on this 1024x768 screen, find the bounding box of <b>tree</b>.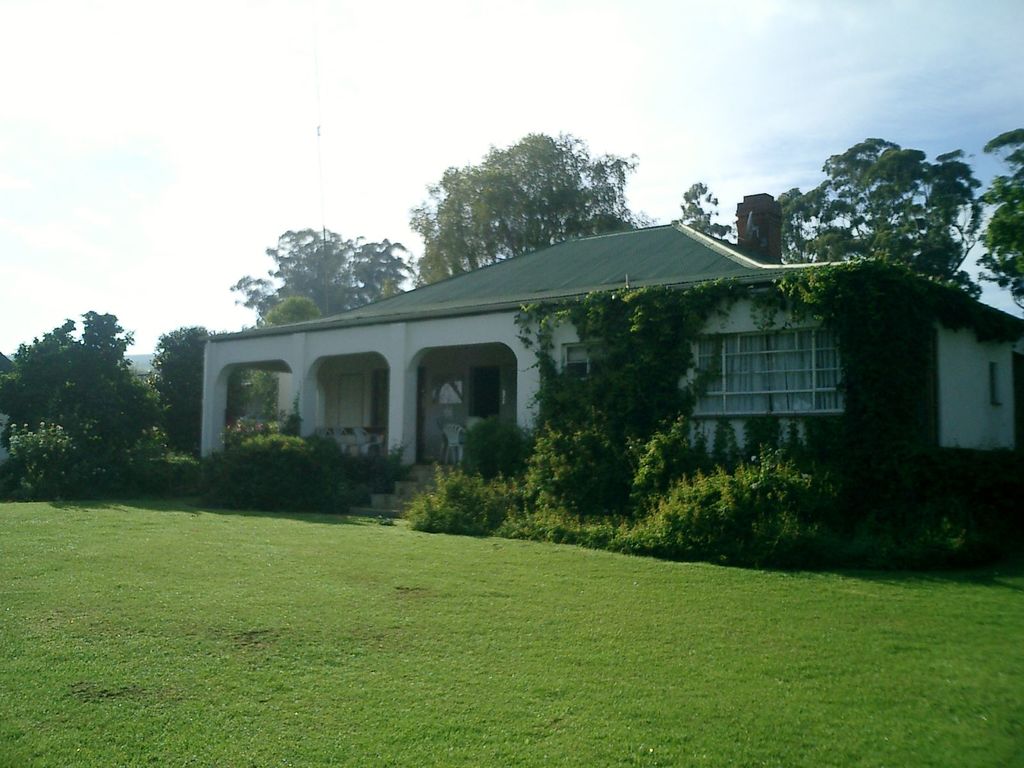
Bounding box: 228, 226, 415, 332.
